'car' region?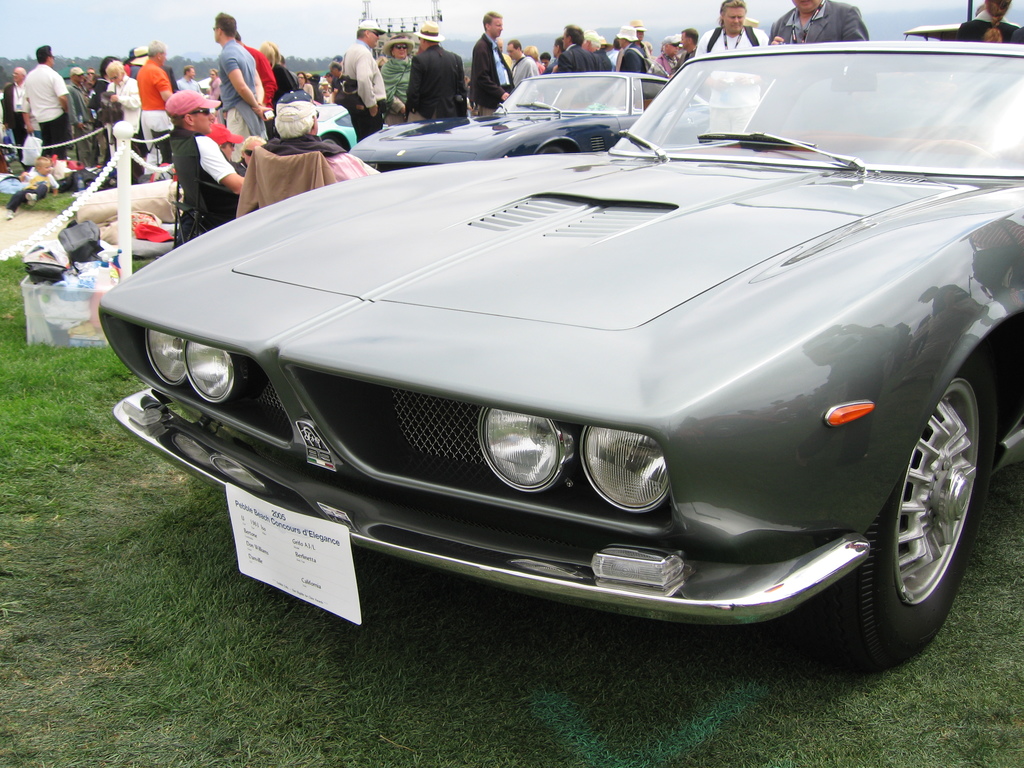
crop(97, 38, 1023, 669)
